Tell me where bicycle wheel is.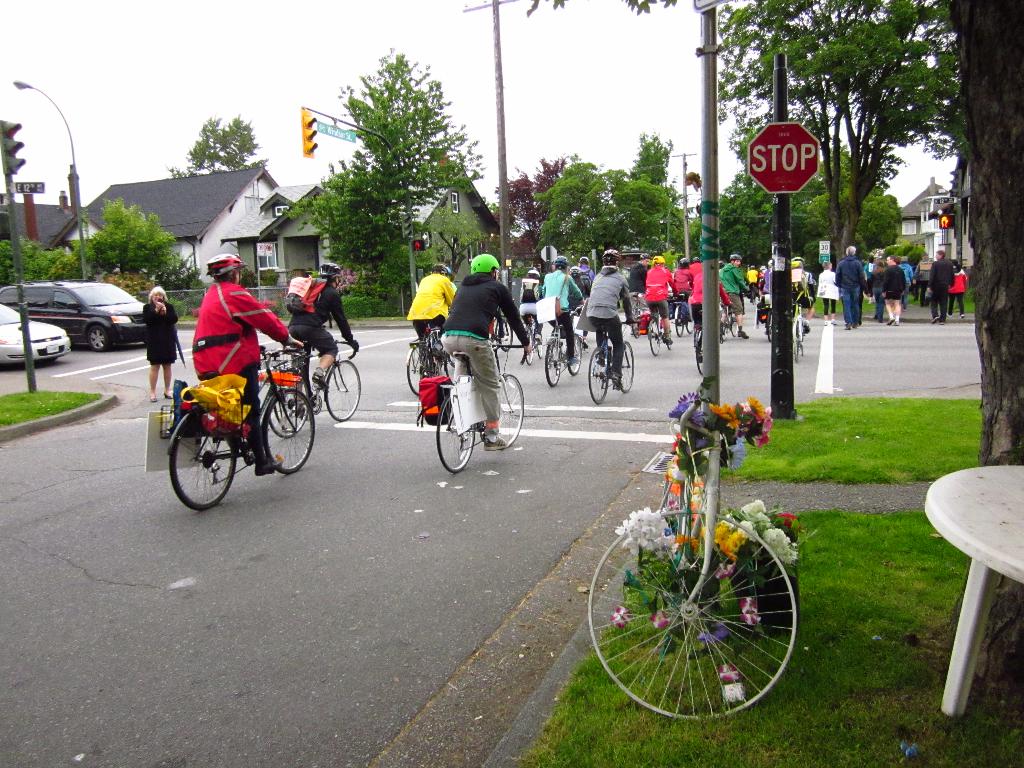
bicycle wheel is at x1=717, y1=309, x2=730, y2=342.
